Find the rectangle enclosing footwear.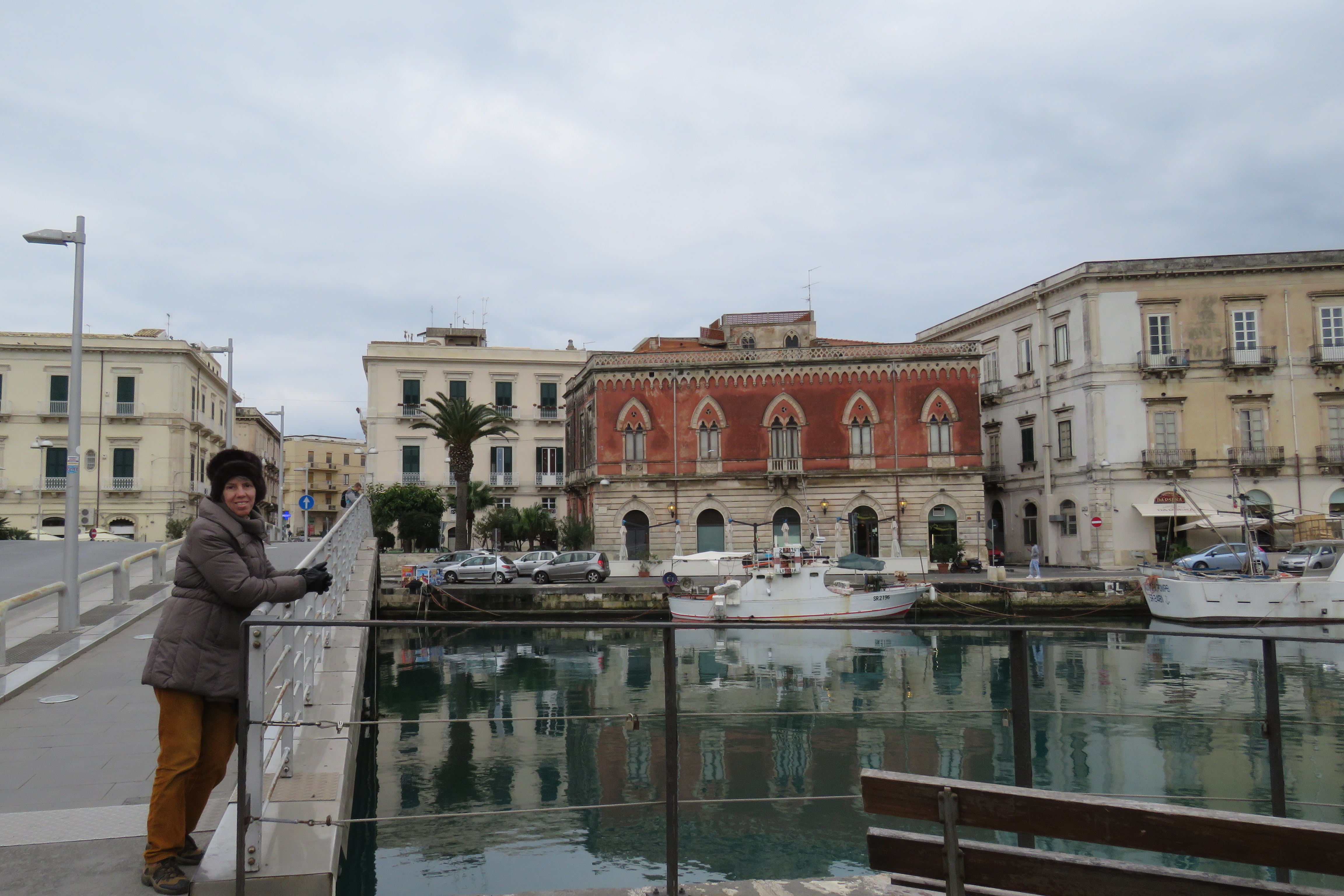
49, 244, 61, 251.
